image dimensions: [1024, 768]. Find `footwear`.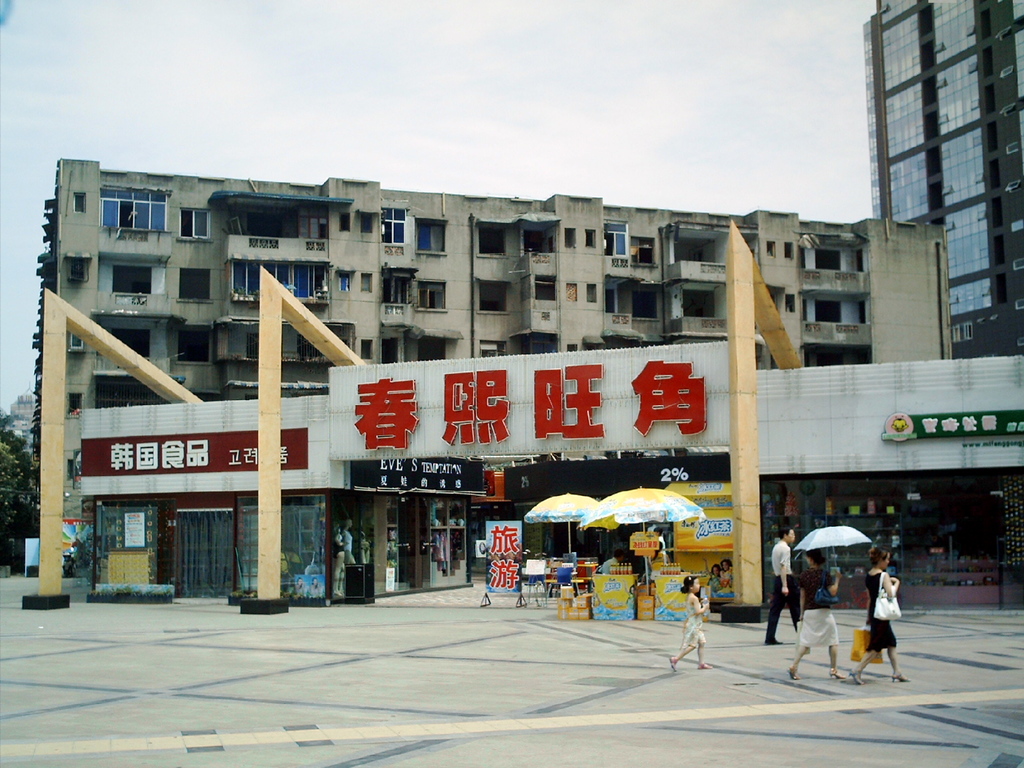
<box>697,657,713,671</box>.
